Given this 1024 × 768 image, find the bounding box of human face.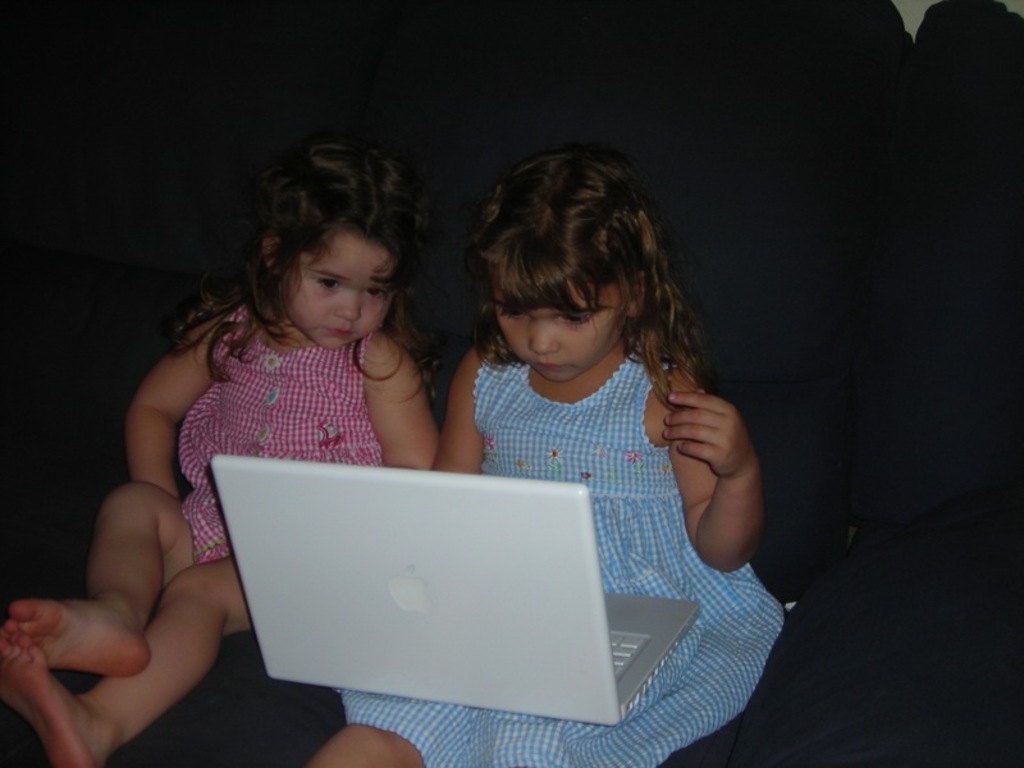
pyautogui.locateOnScreen(259, 221, 401, 346).
